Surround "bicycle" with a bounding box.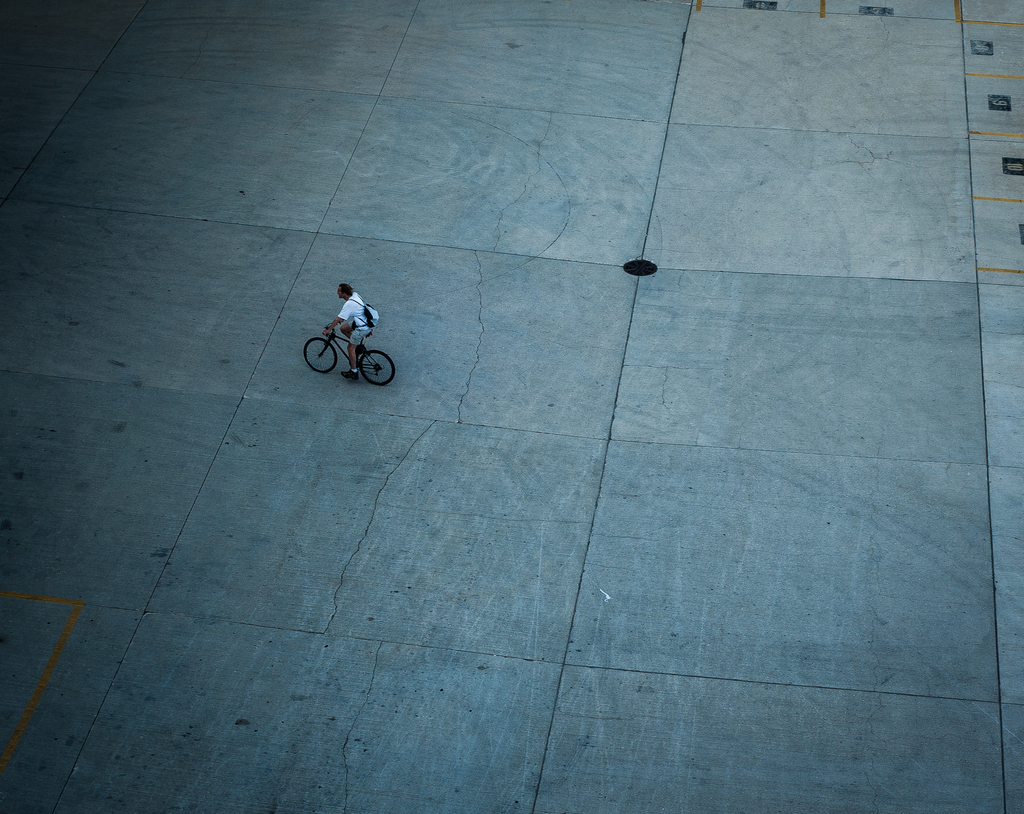
box=[301, 305, 384, 387].
